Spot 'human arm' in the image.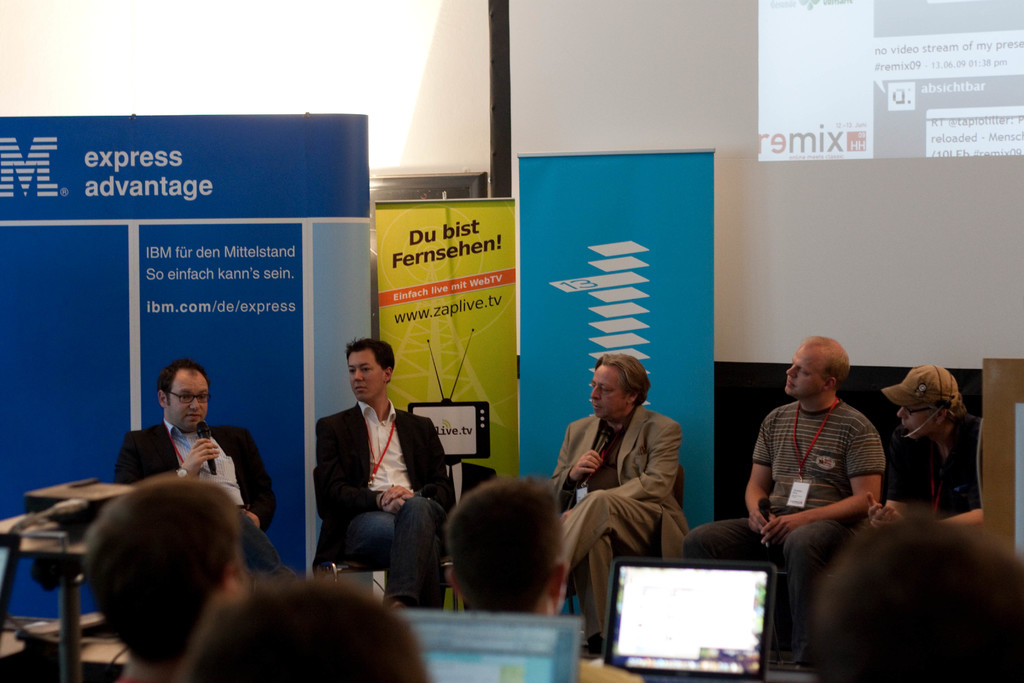
'human arm' found at BBox(371, 409, 458, 520).
